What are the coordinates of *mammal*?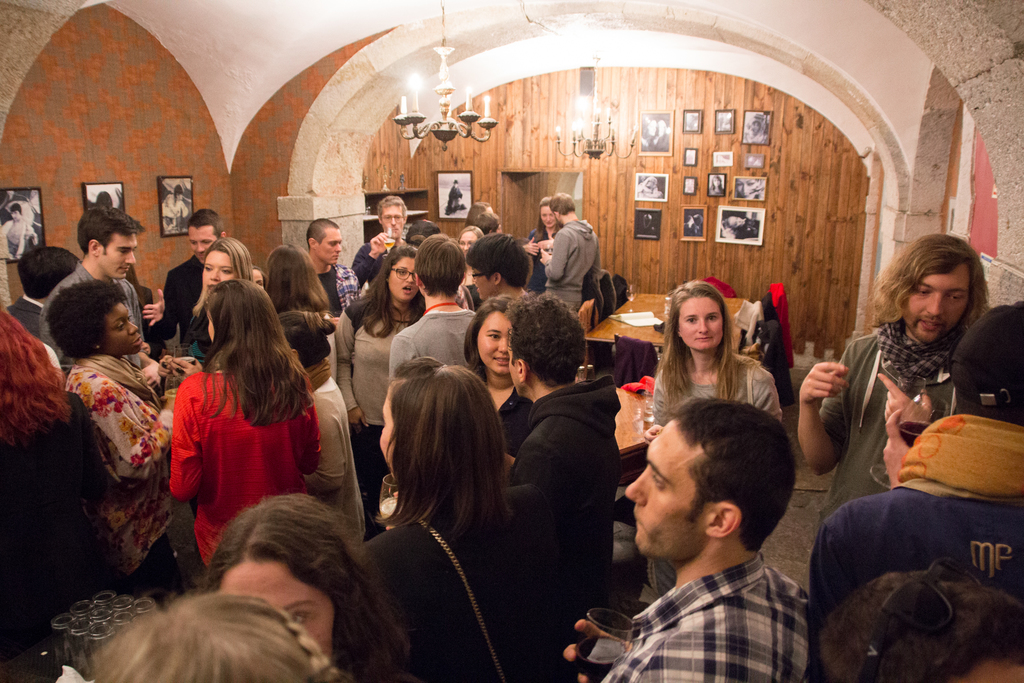
l=651, t=117, r=668, b=150.
